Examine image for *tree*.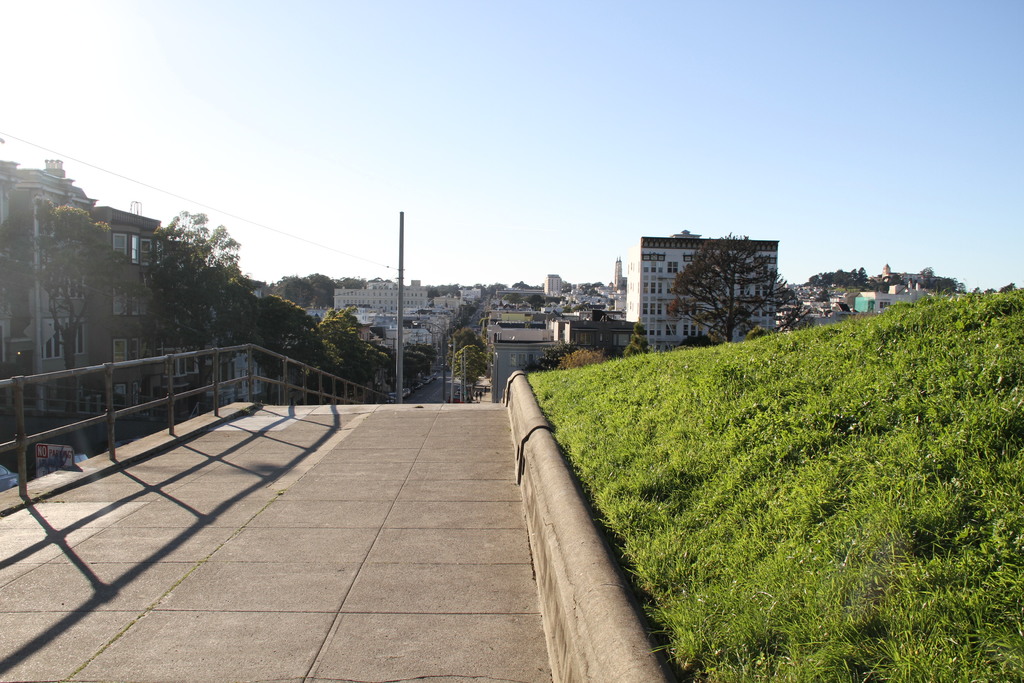
Examination result: <box>659,226,795,347</box>.
